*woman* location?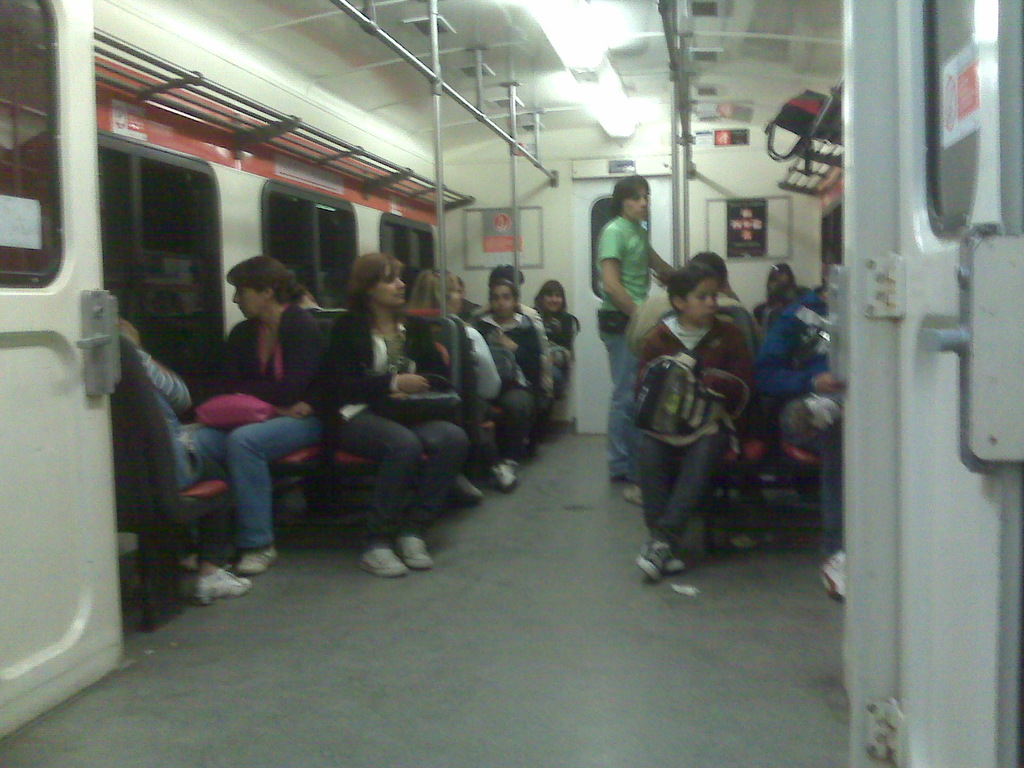
{"left": 114, "top": 318, "right": 251, "bottom": 599}
